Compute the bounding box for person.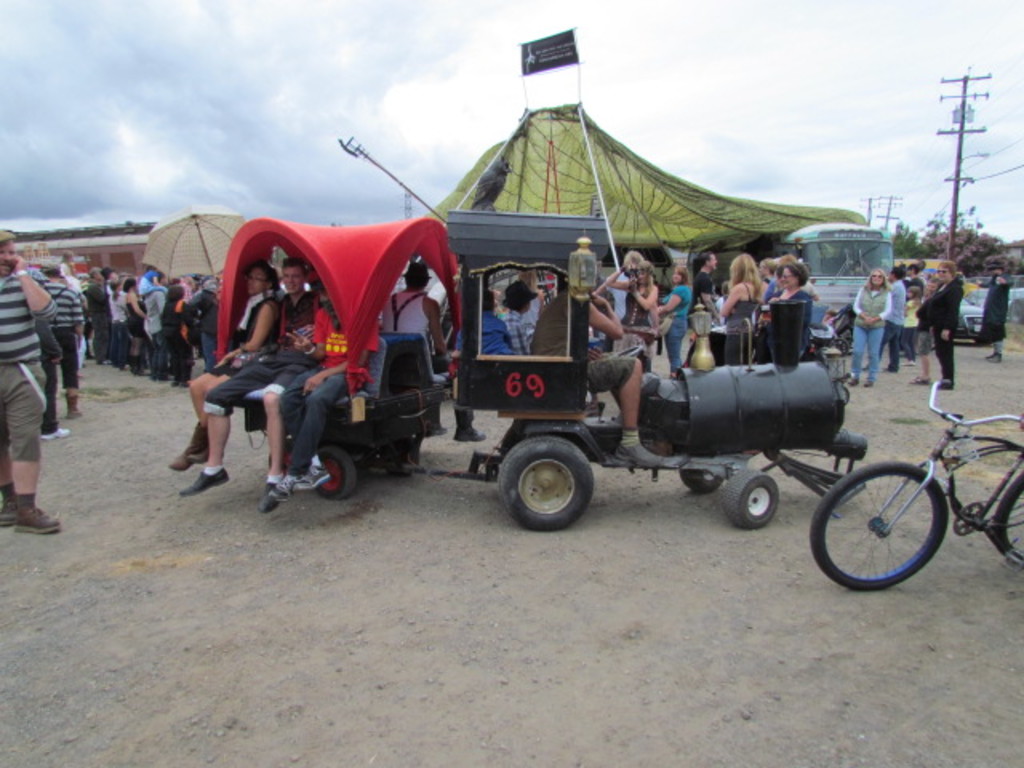
[899,272,942,378].
